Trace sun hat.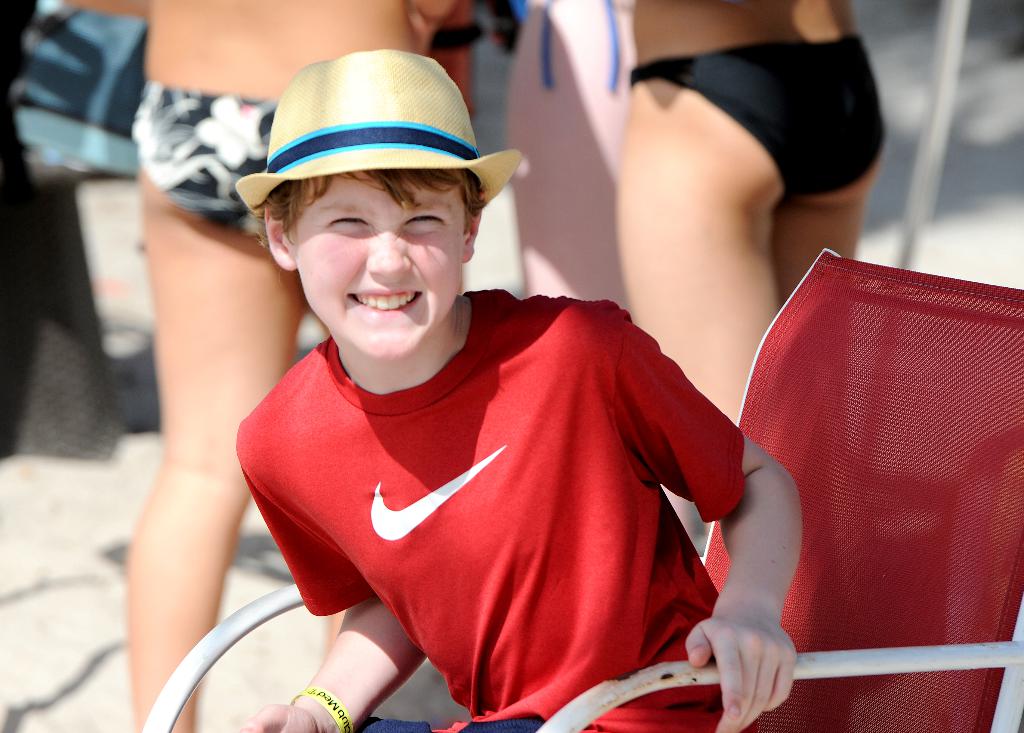
Traced to (left=228, top=47, right=522, bottom=225).
